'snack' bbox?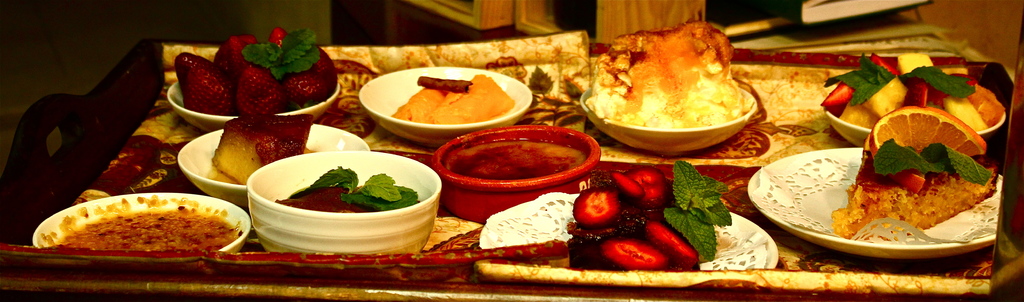
(392,69,517,124)
